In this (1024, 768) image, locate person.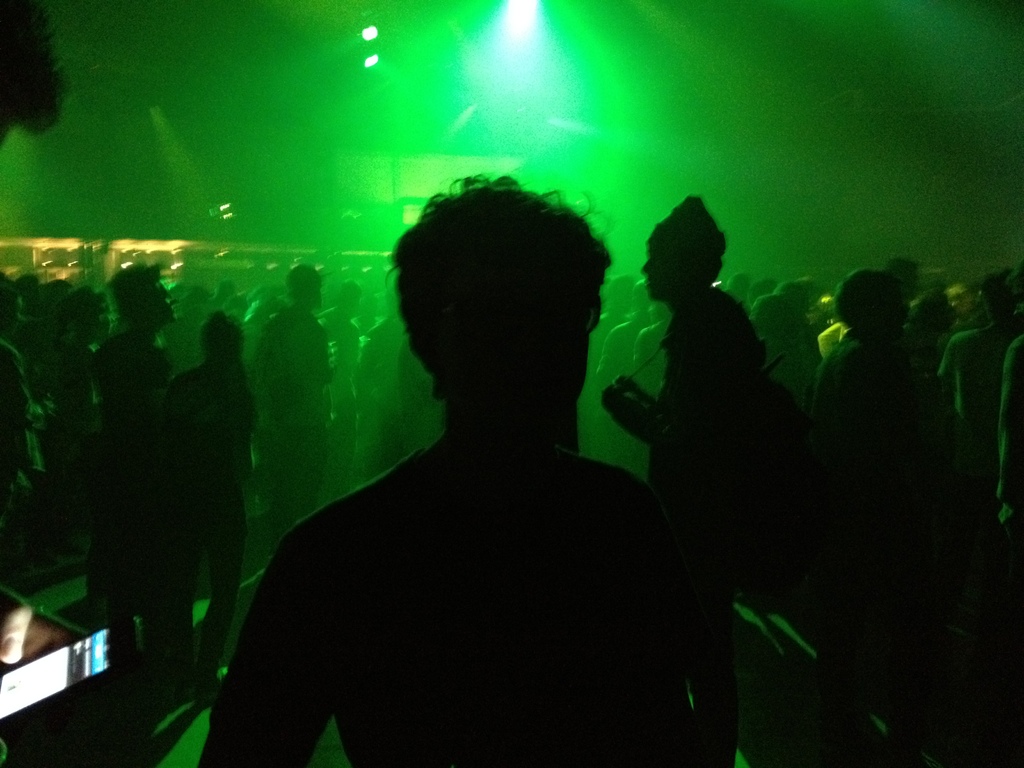
Bounding box: x1=799, y1=264, x2=953, y2=663.
